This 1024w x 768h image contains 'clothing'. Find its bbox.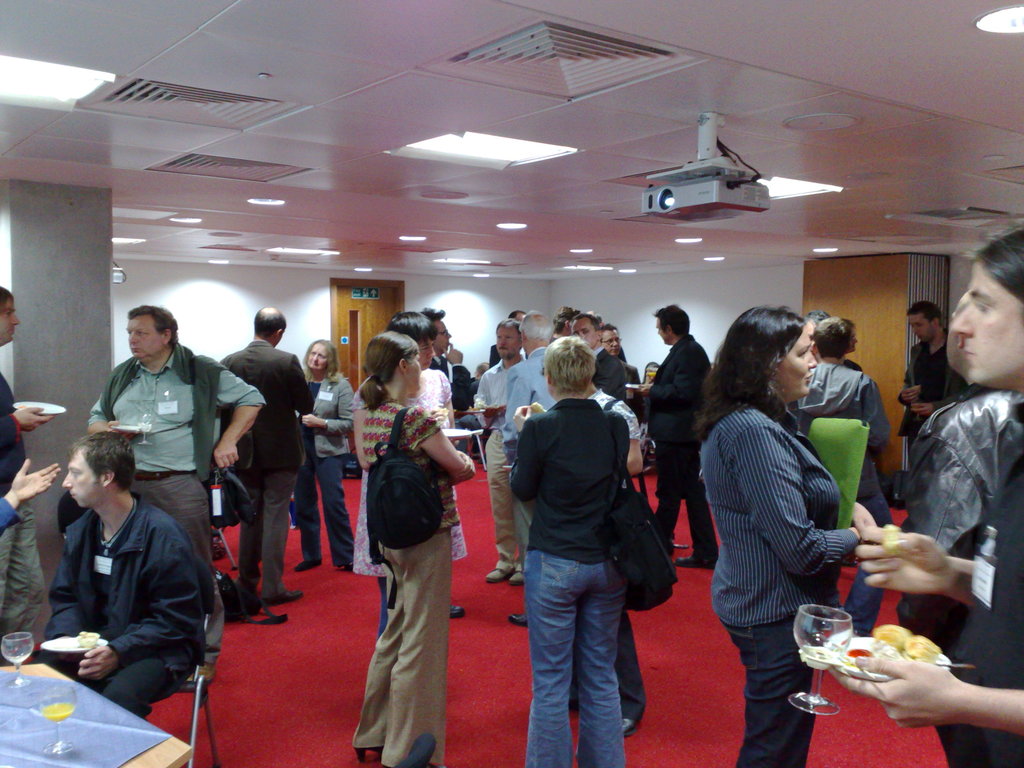
Rect(0, 364, 43, 643).
